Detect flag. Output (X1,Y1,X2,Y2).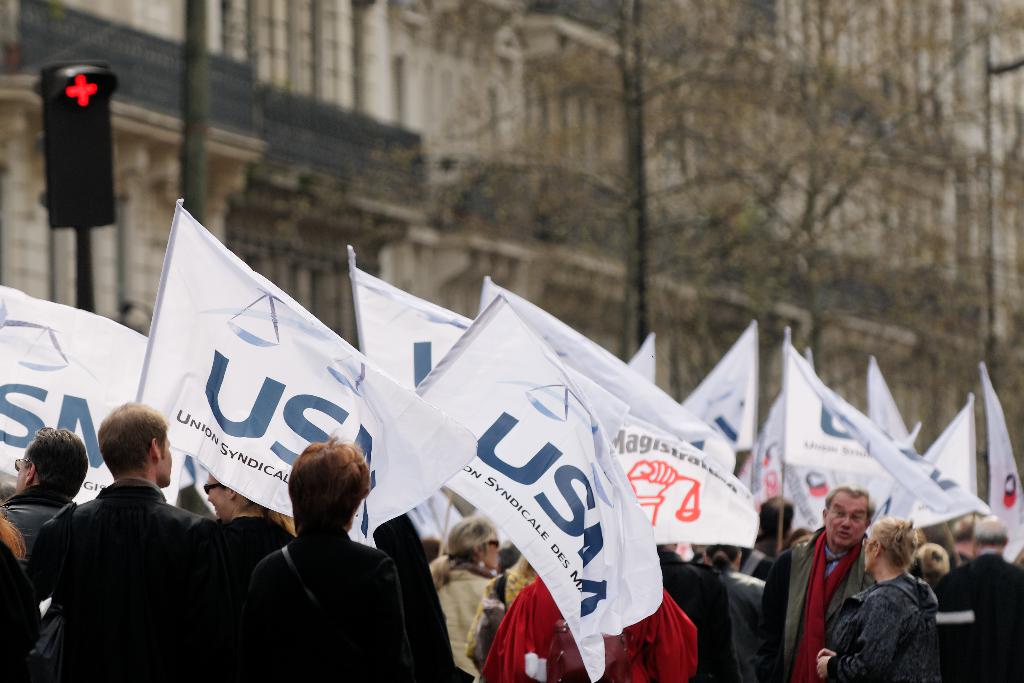
(142,205,481,562).
